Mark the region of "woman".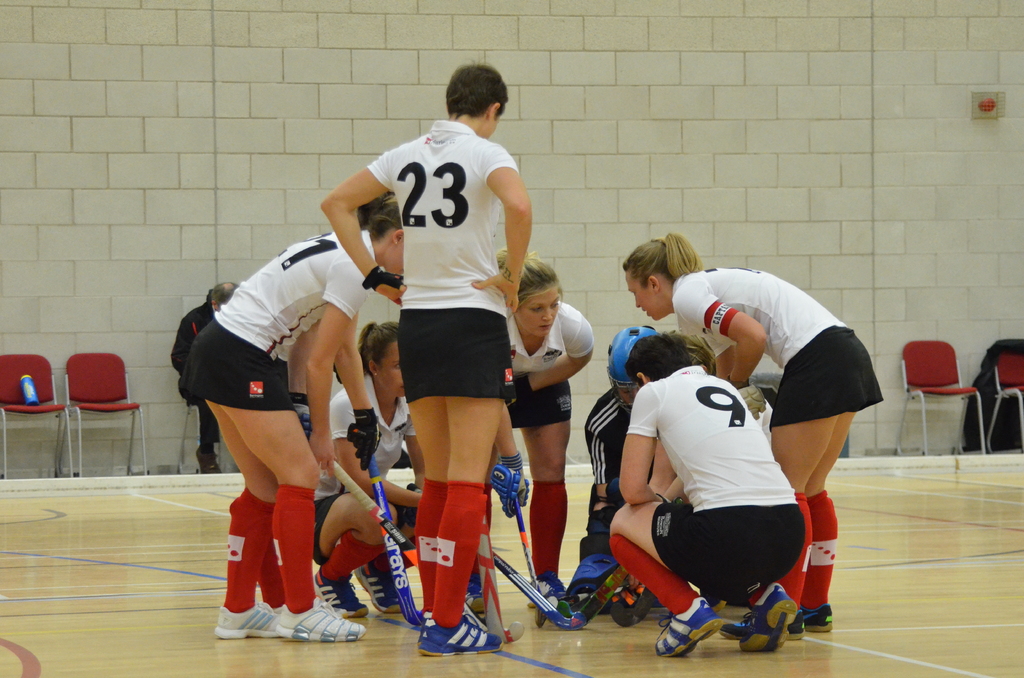
Region: (308, 319, 422, 613).
